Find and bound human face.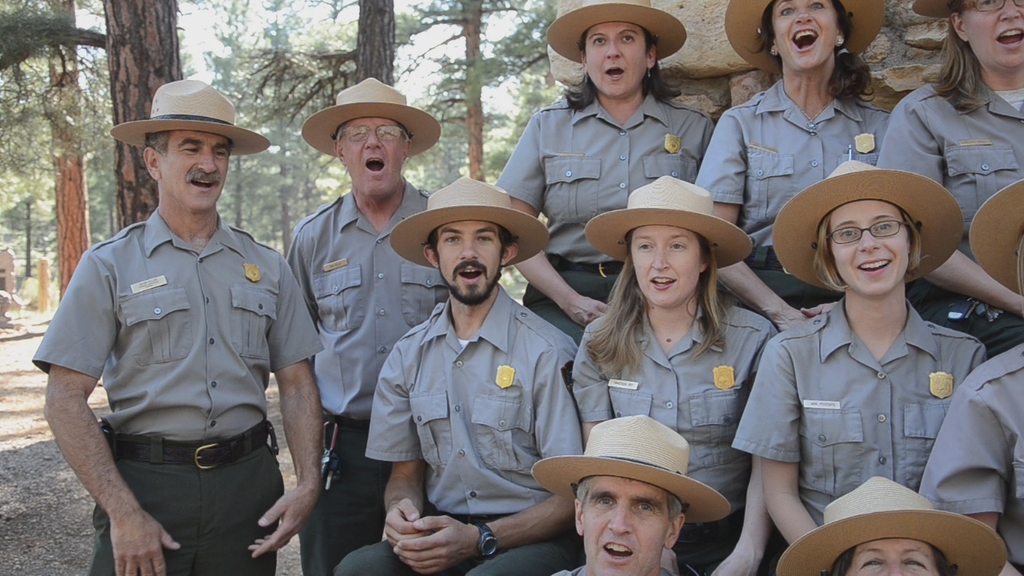
Bound: [left=842, top=540, right=940, bottom=575].
